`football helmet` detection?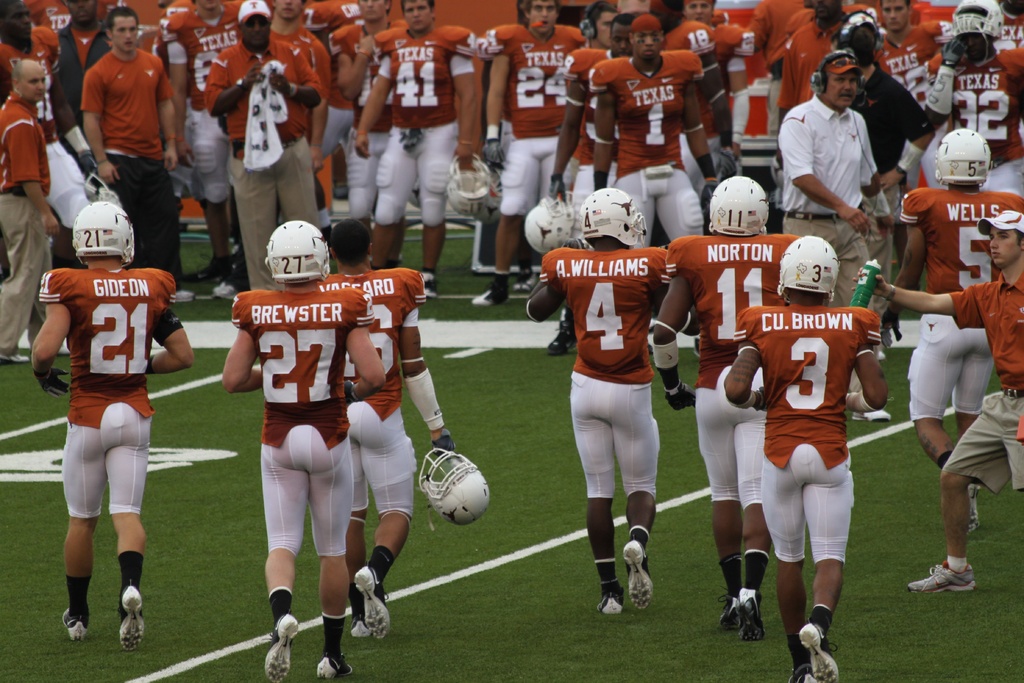
(779,227,838,310)
